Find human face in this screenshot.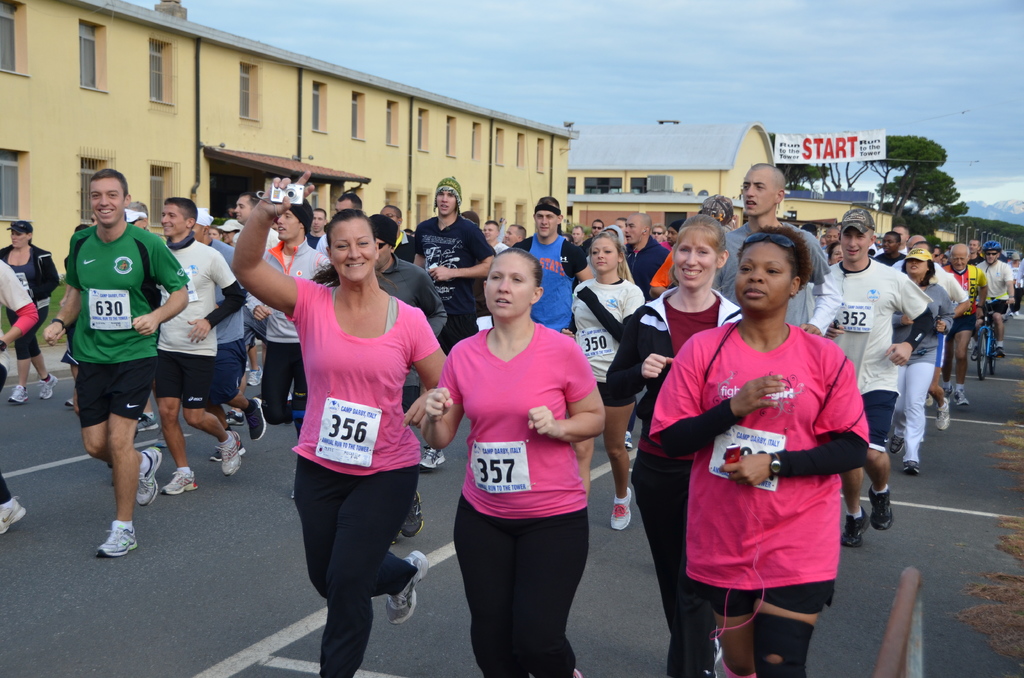
The bounding box for human face is bbox(376, 238, 390, 265).
